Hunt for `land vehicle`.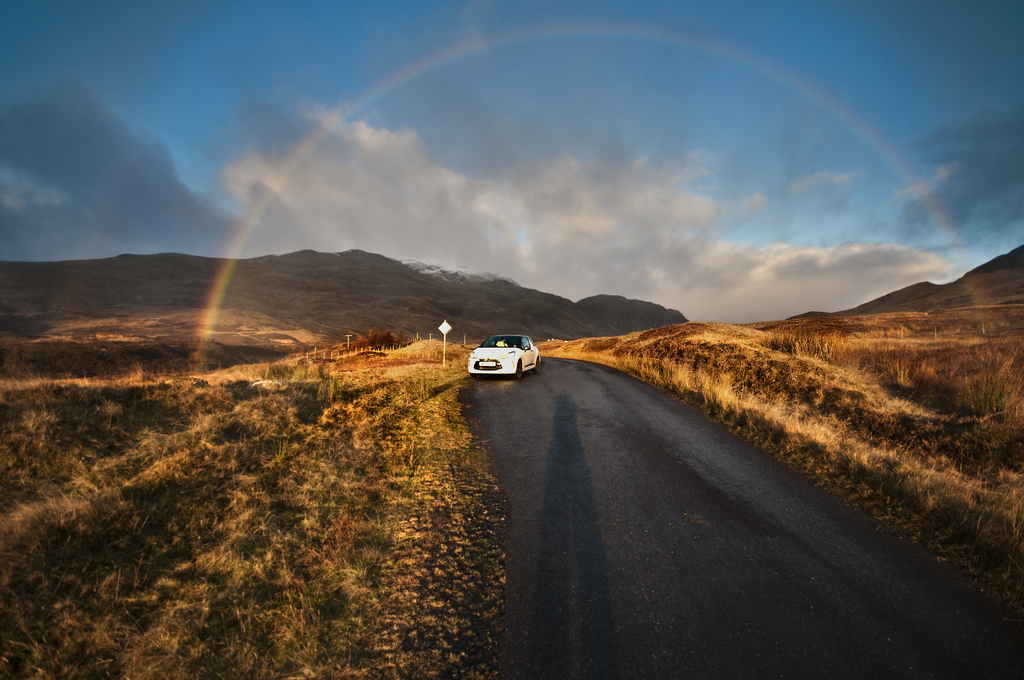
Hunted down at l=471, t=328, r=548, b=388.
